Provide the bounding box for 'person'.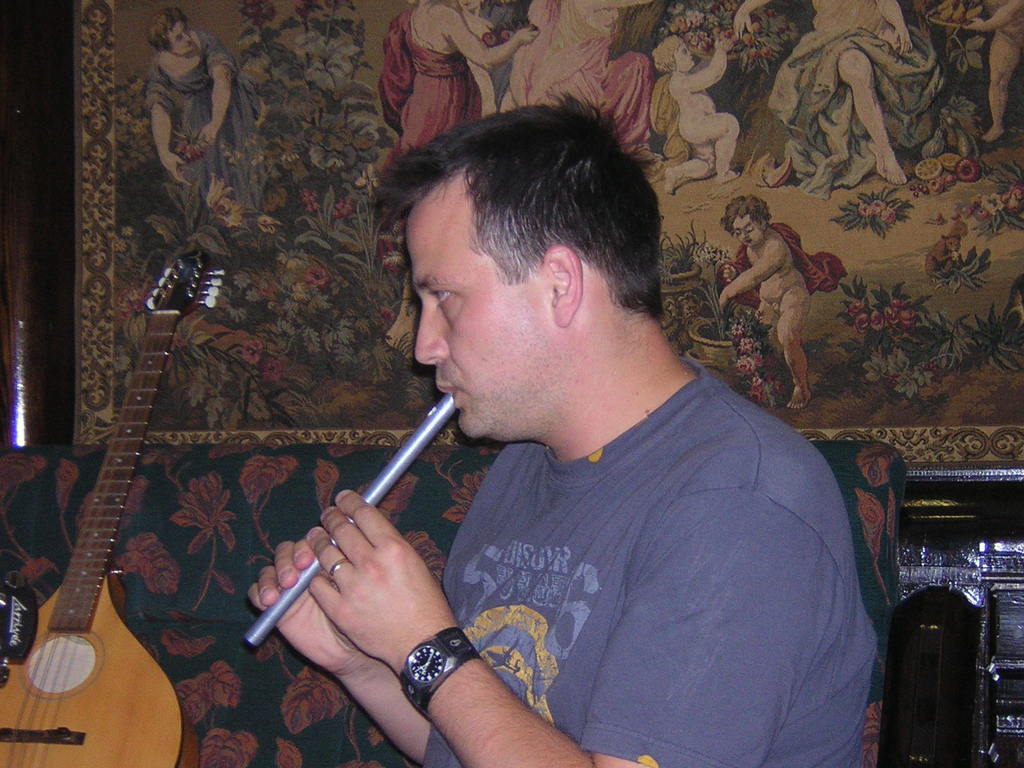
bbox=[721, 188, 846, 411].
